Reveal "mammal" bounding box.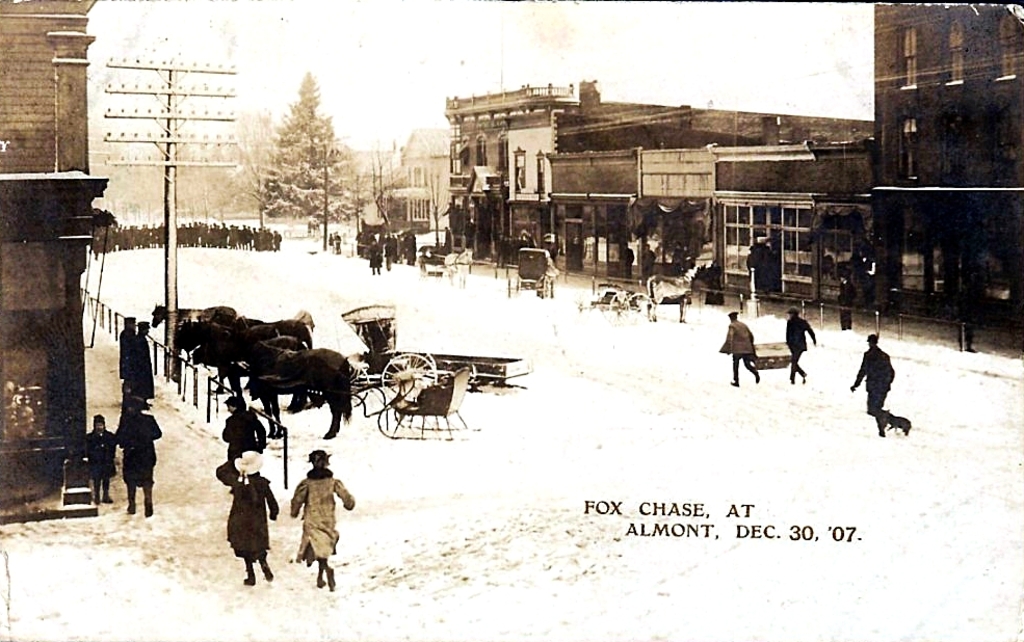
Revealed: [88, 223, 284, 264].
